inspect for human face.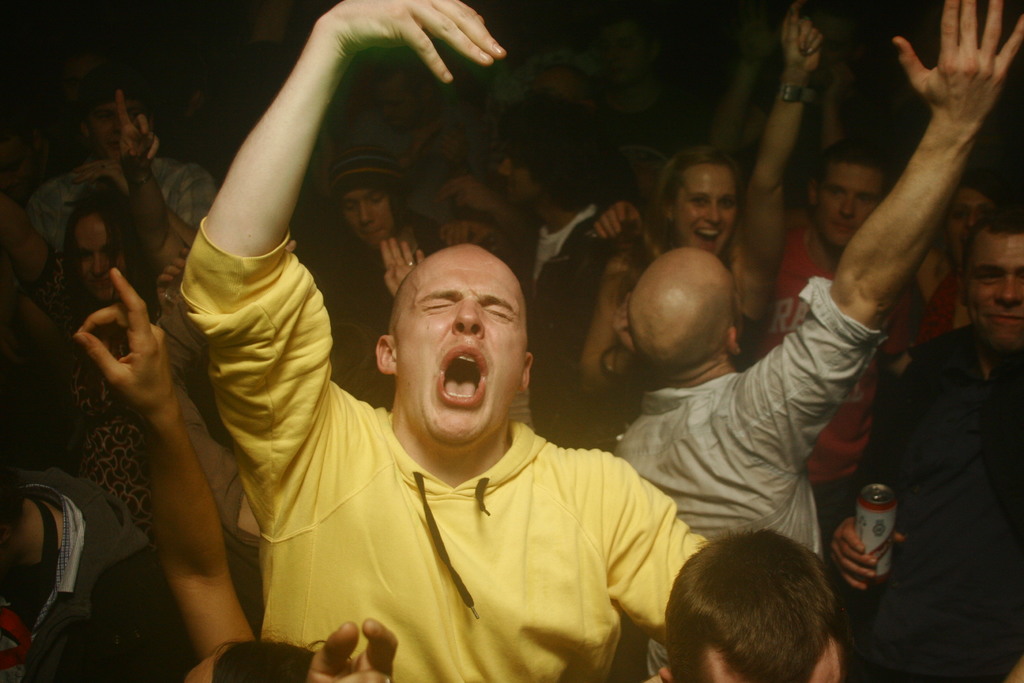
Inspection: x1=671, y1=164, x2=739, y2=257.
